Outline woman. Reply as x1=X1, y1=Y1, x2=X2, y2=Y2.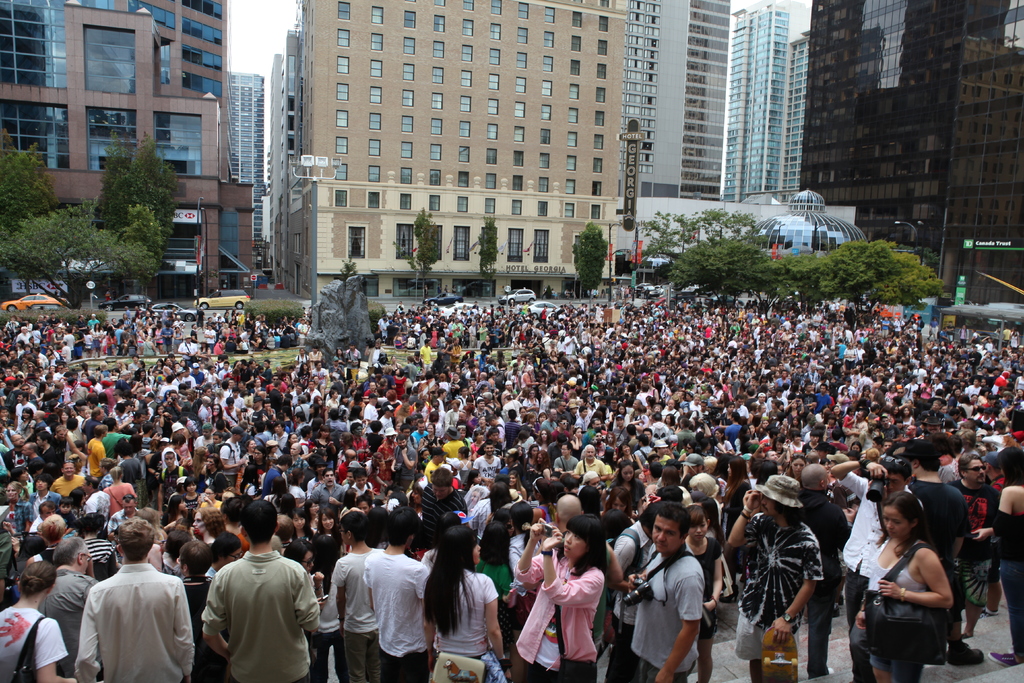
x1=751, y1=404, x2=771, y2=417.
